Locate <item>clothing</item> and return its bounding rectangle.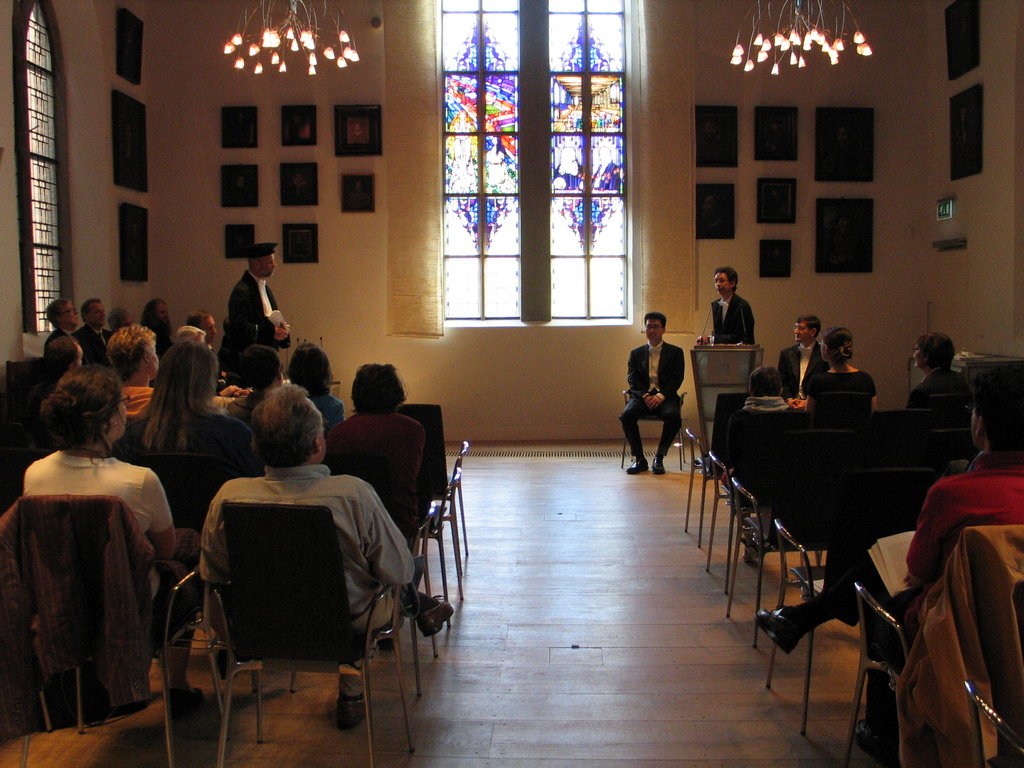
select_region(618, 338, 684, 458).
